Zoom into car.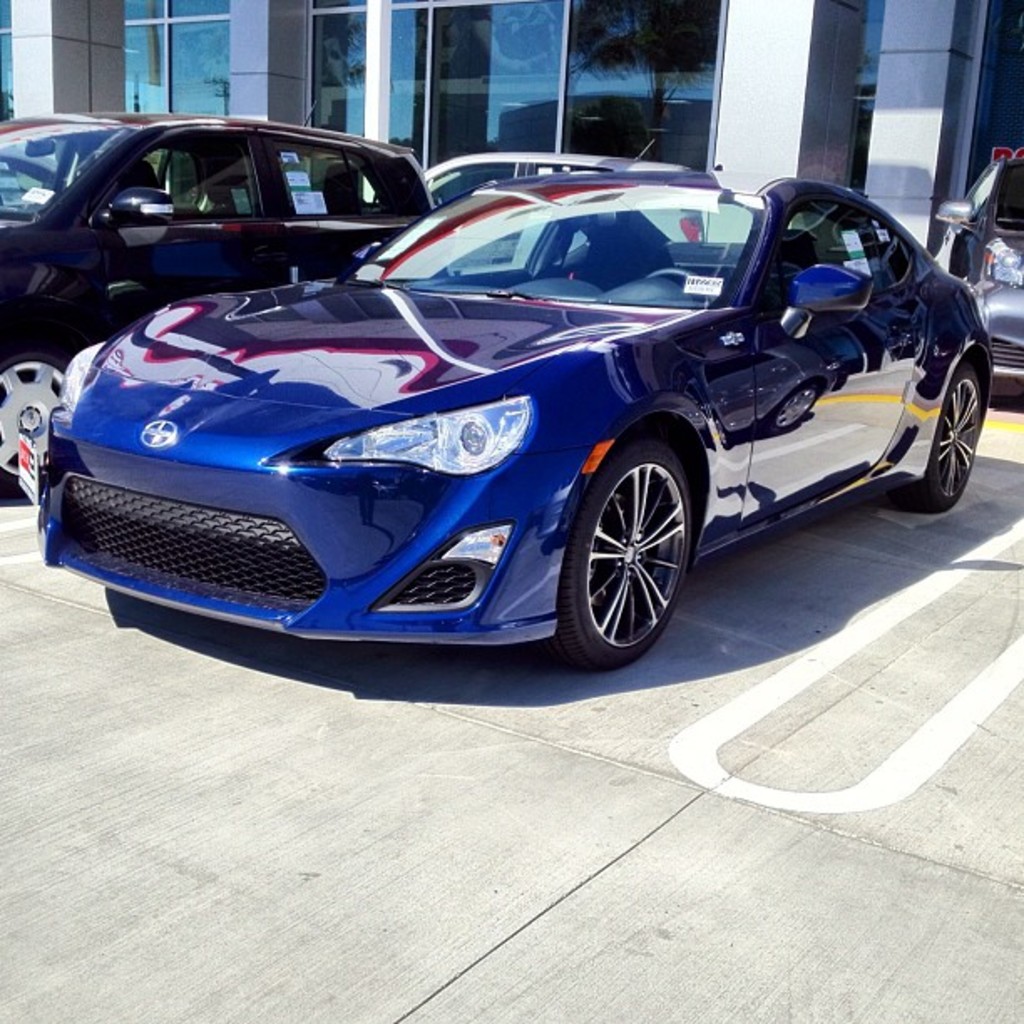
Zoom target: Rect(0, 107, 437, 495).
